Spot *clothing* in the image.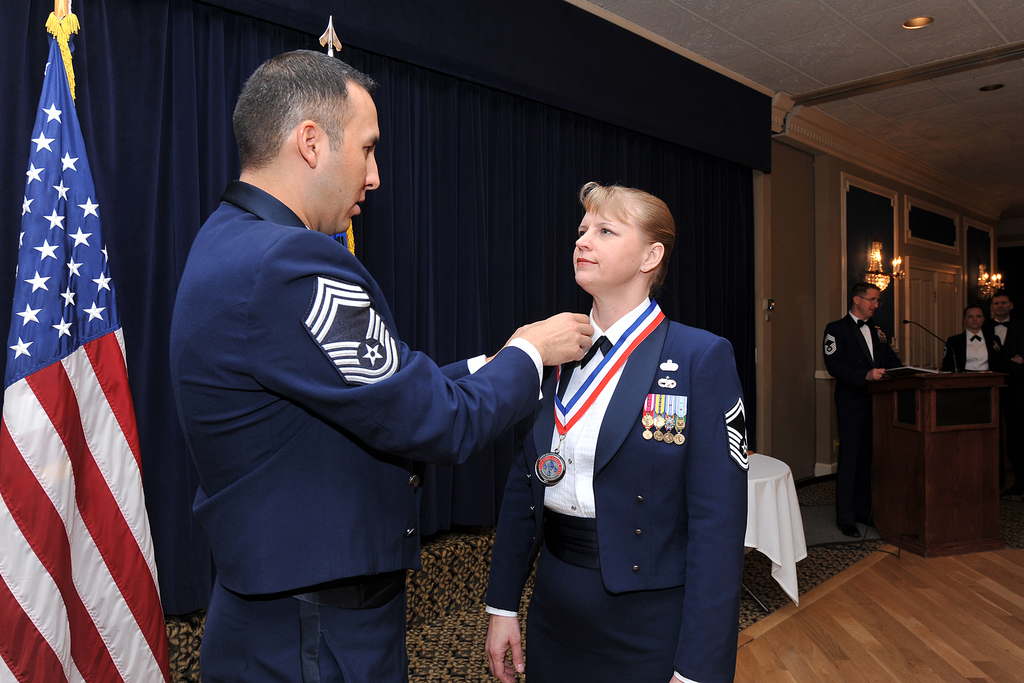
*clothing* found at rect(992, 322, 1023, 370).
